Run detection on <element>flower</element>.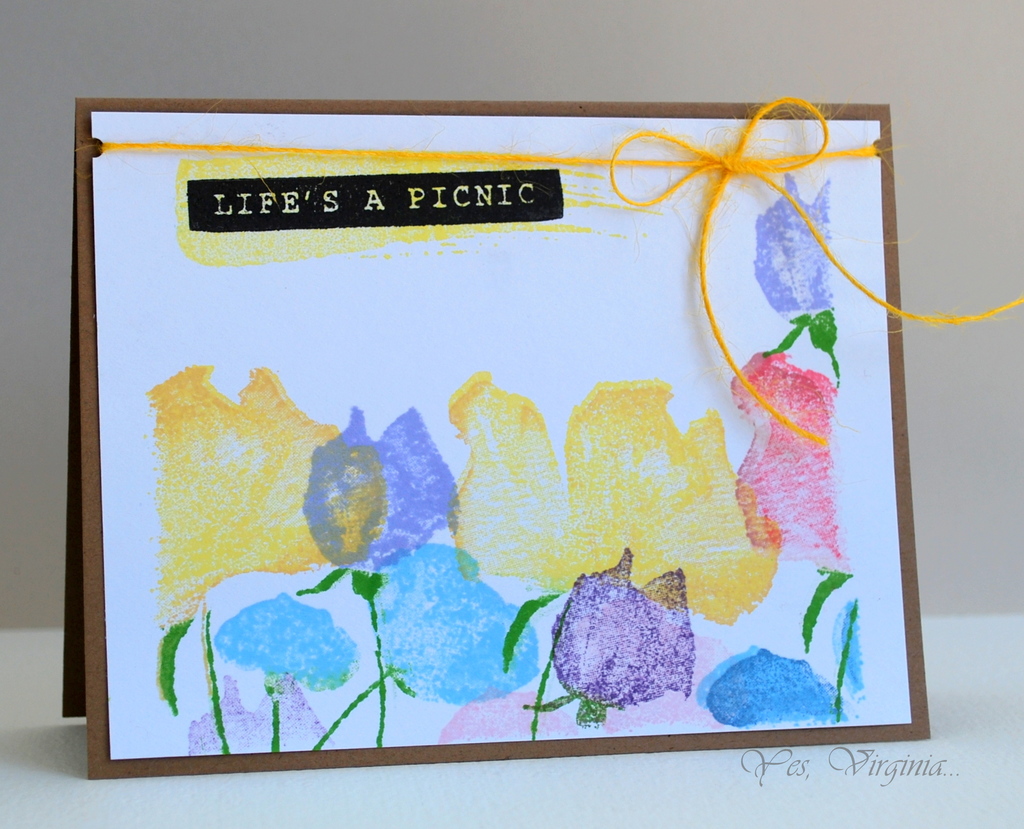
Result: bbox(216, 598, 357, 691).
